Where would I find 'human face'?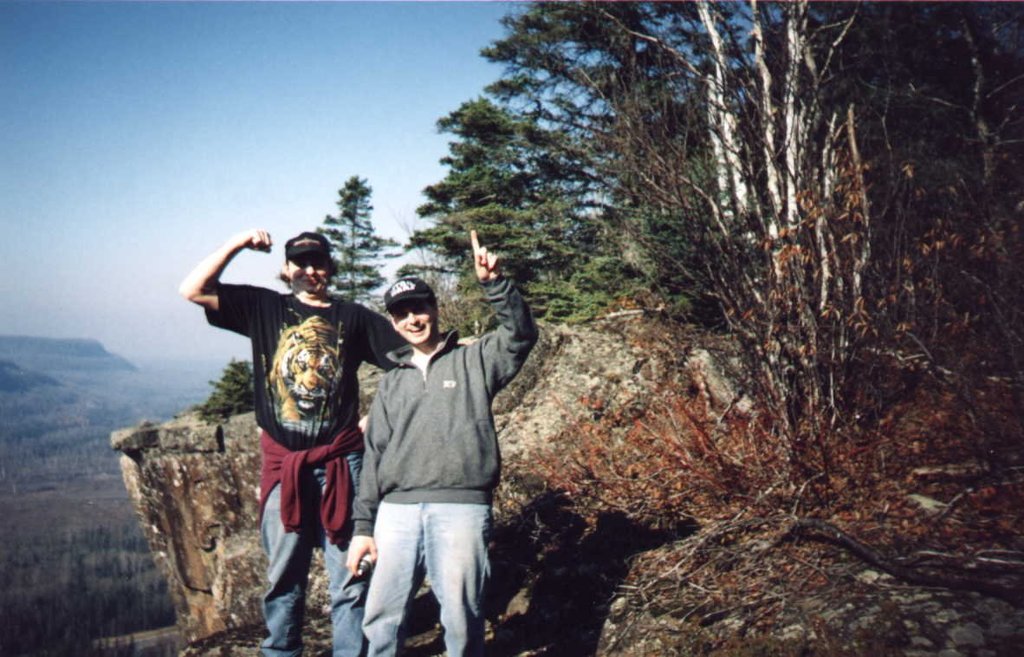
At detection(395, 298, 436, 344).
